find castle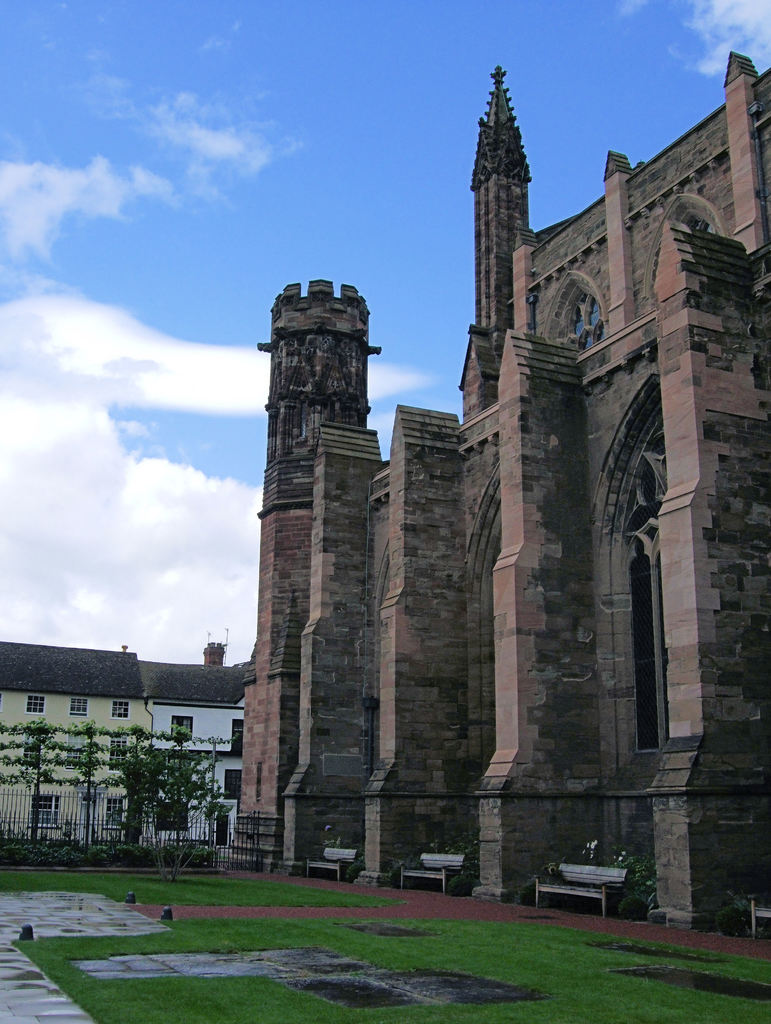
bbox=(225, 47, 770, 942)
